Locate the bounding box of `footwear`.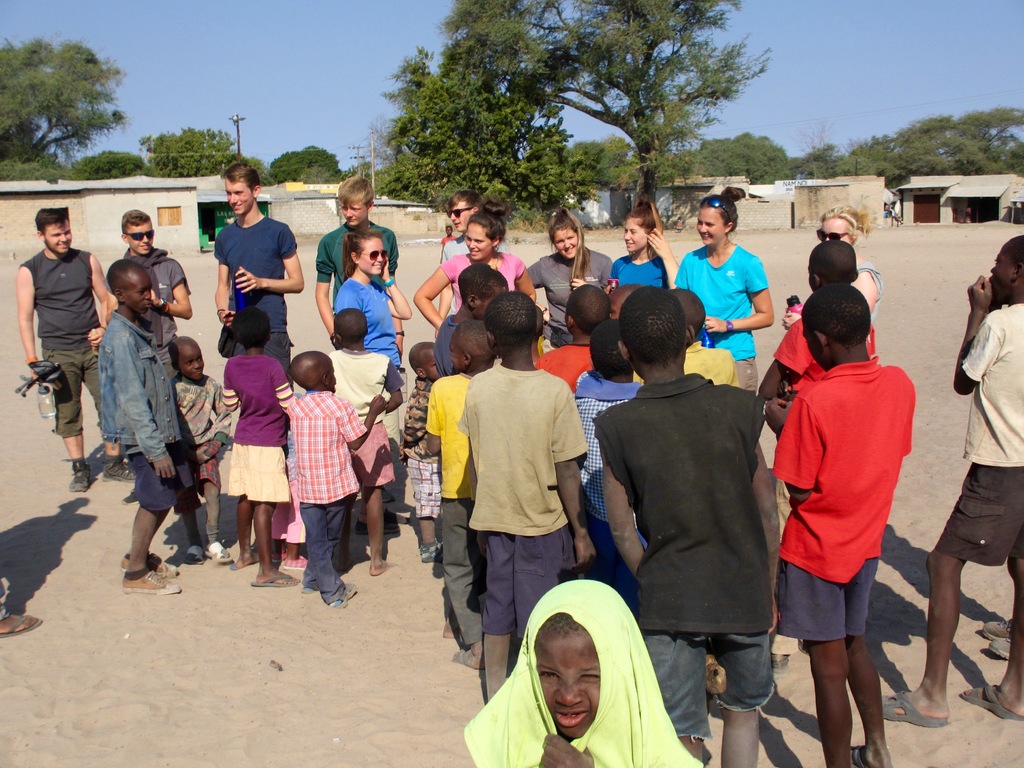
Bounding box: (118,550,182,578).
